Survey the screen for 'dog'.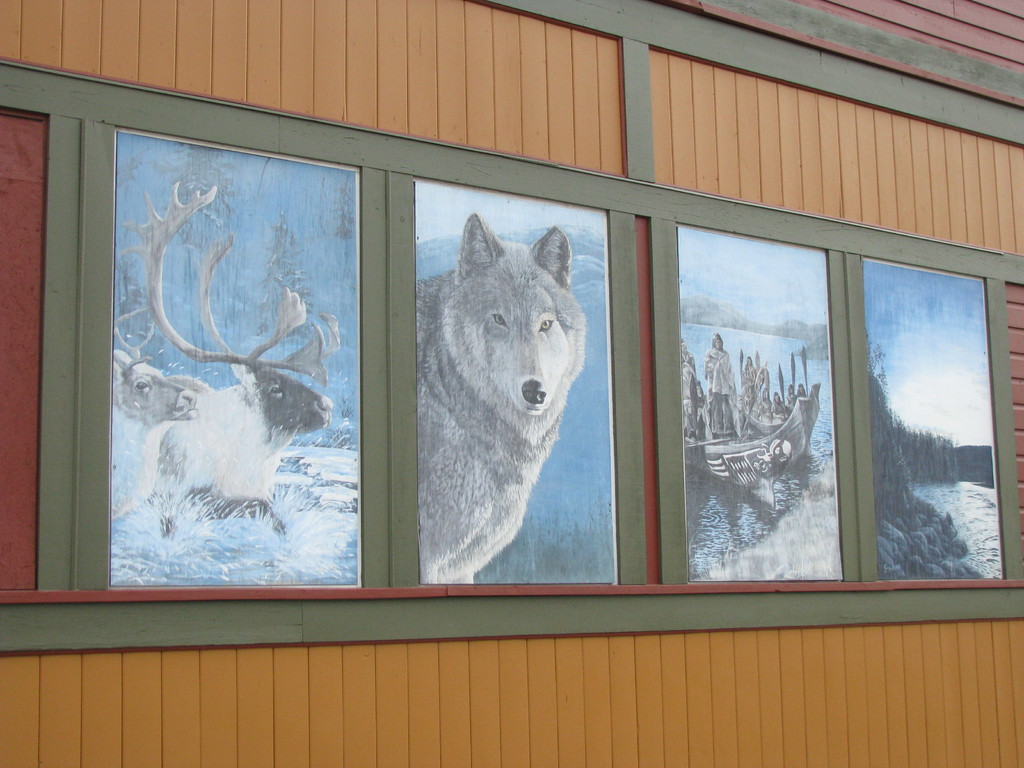
Survey found: box(419, 210, 588, 580).
